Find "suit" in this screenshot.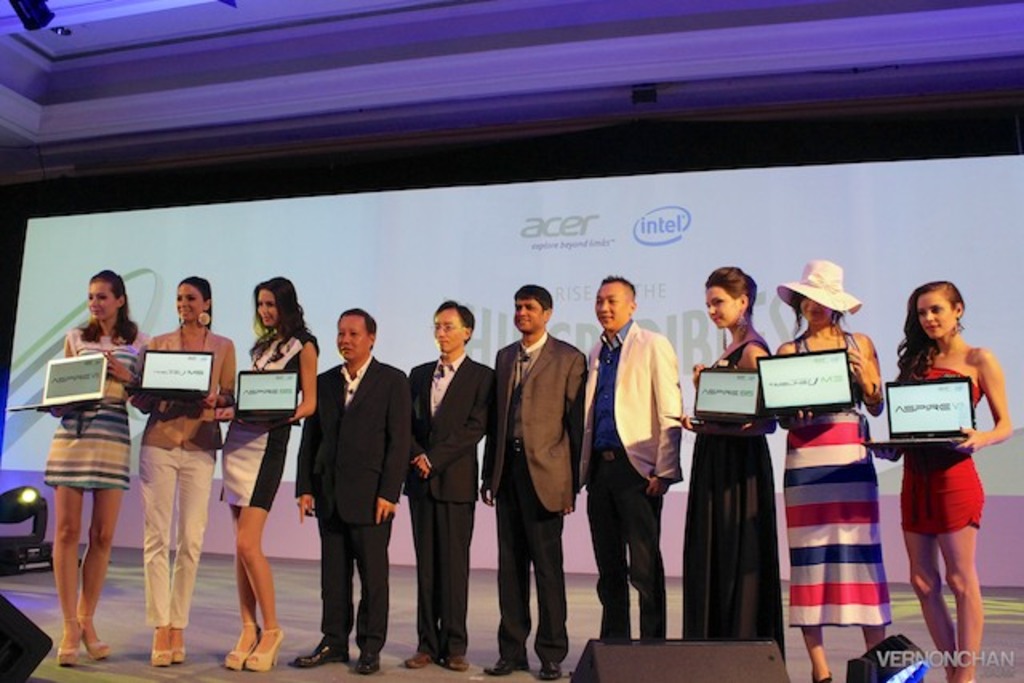
The bounding box for "suit" is box(299, 355, 406, 643).
